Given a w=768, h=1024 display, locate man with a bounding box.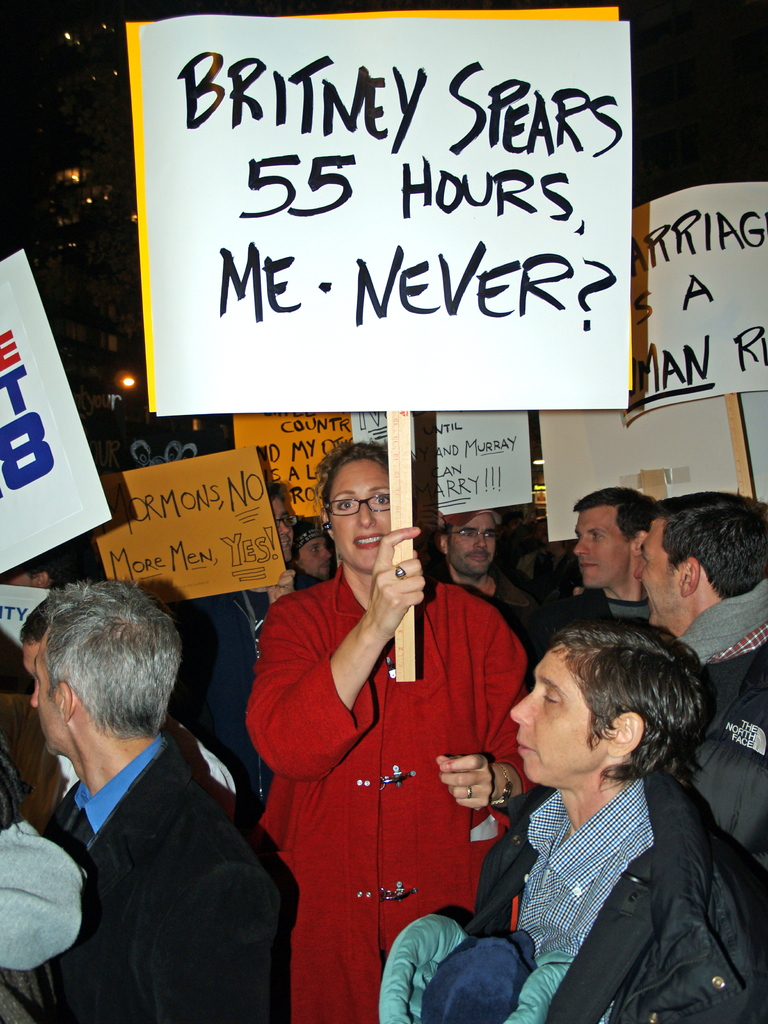
Located: box=[573, 488, 656, 625].
